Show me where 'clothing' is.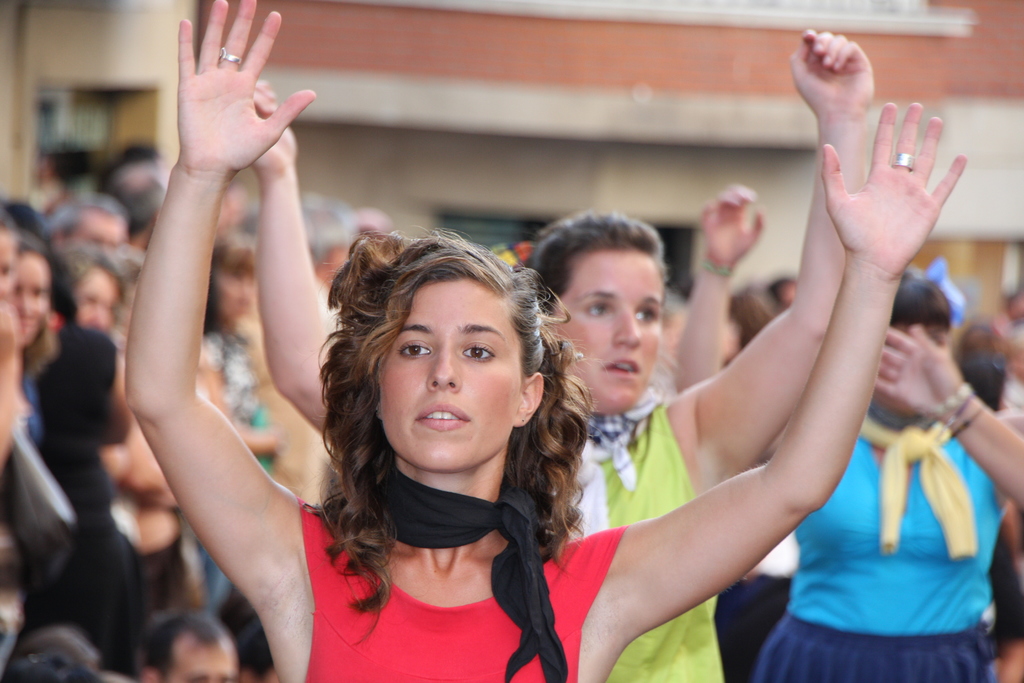
'clothing' is at BBox(21, 314, 138, 682).
